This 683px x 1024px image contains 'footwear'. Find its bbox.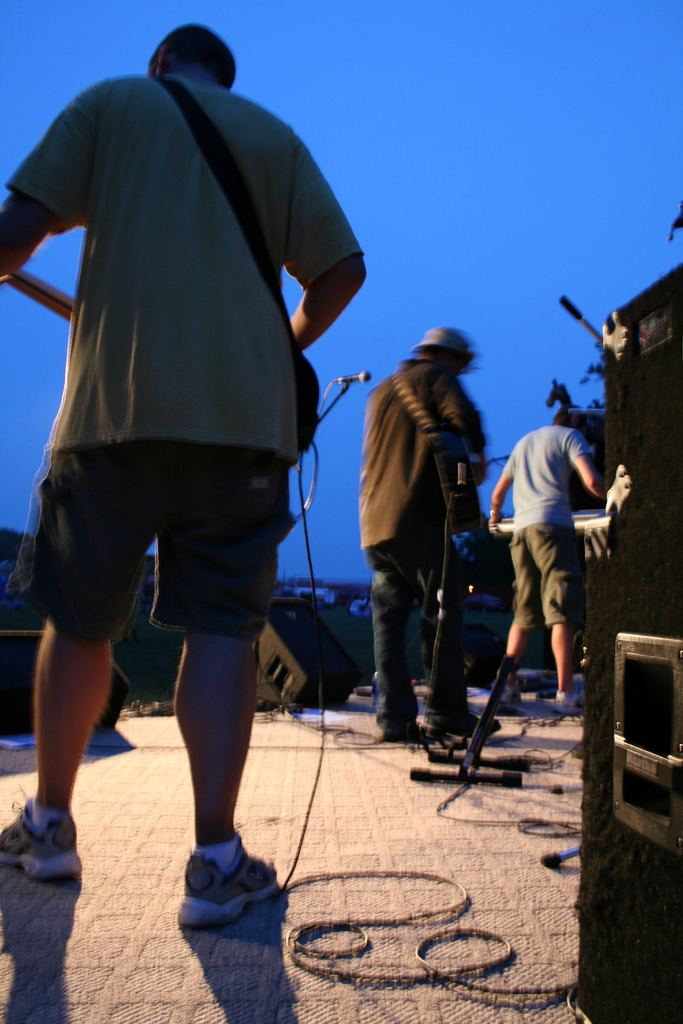
<region>418, 697, 502, 742</region>.
